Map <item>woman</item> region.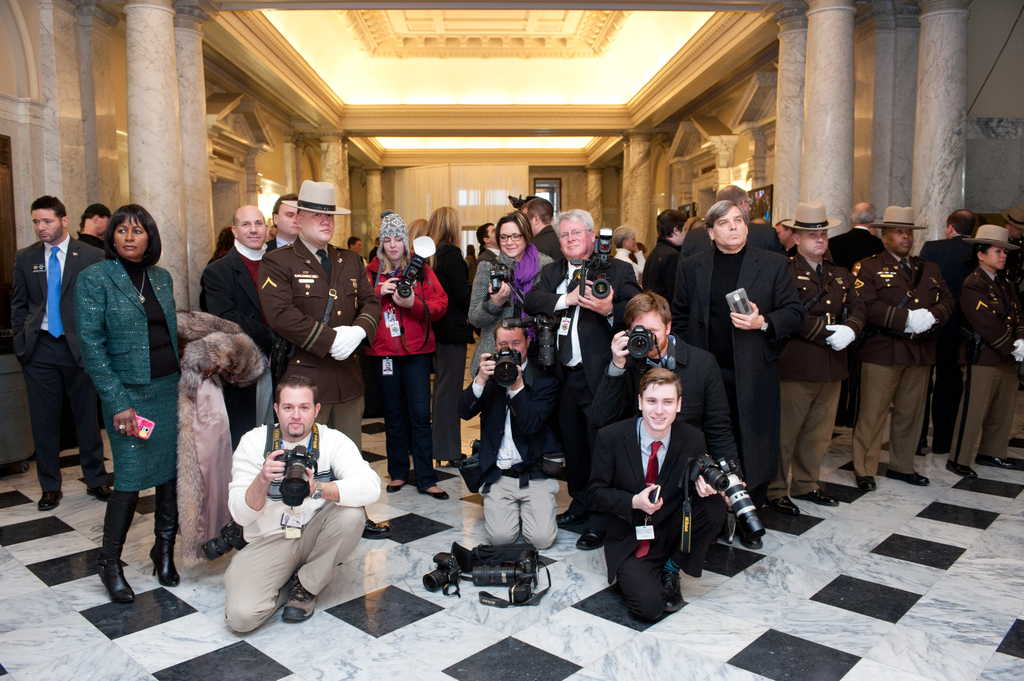
Mapped to 424 204 472 471.
